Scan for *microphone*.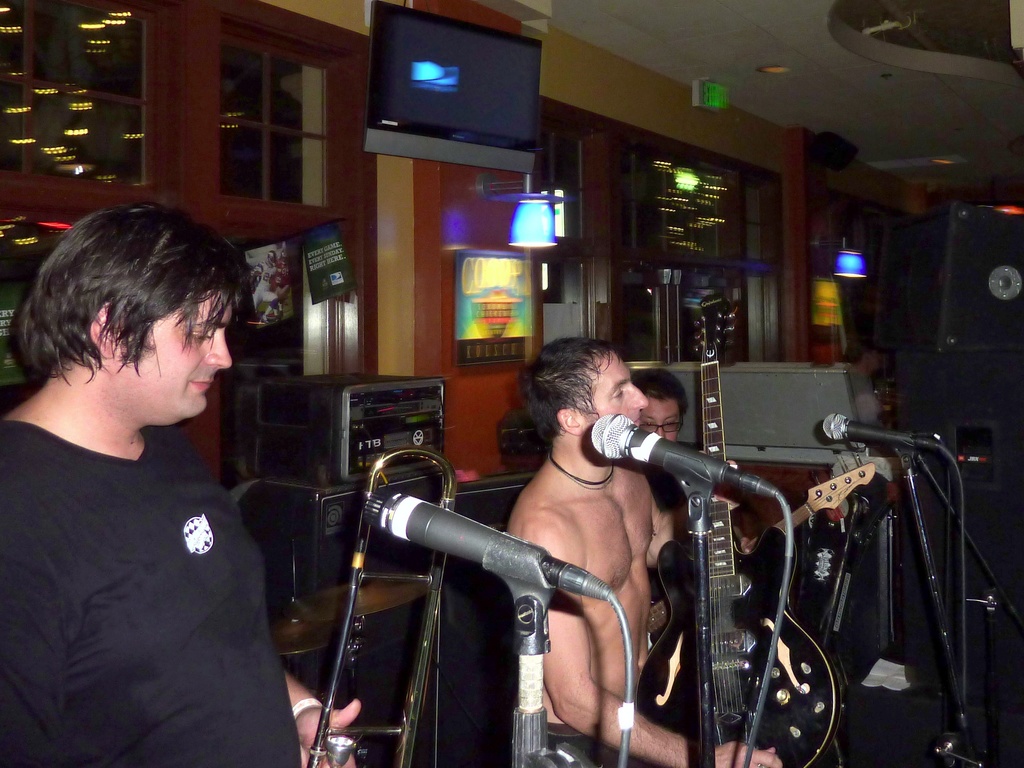
Scan result: (x1=359, y1=489, x2=617, y2=653).
